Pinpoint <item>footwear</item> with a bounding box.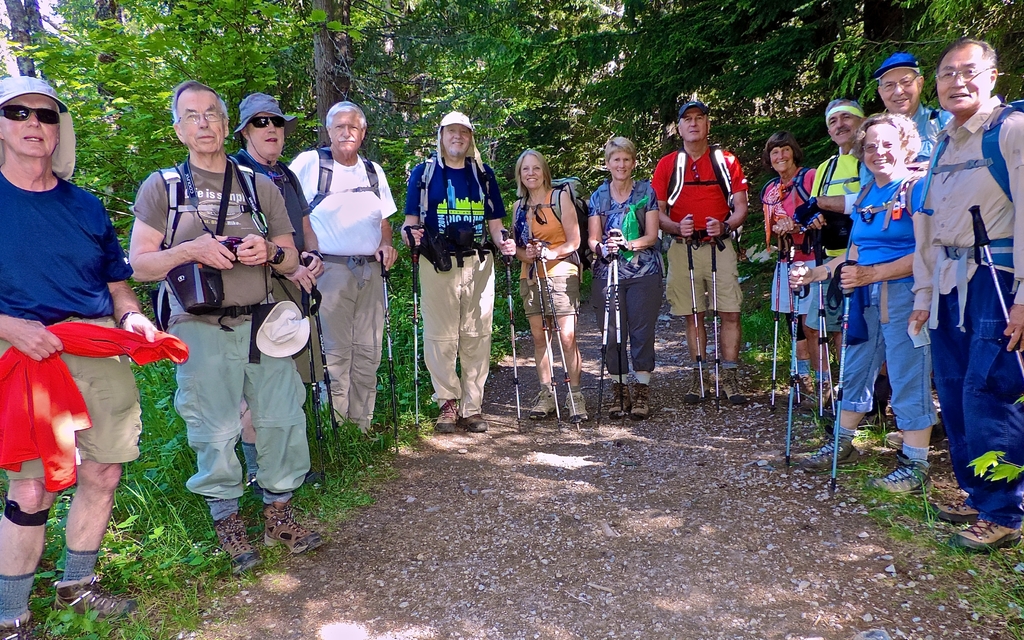
rect(630, 381, 648, 420).
